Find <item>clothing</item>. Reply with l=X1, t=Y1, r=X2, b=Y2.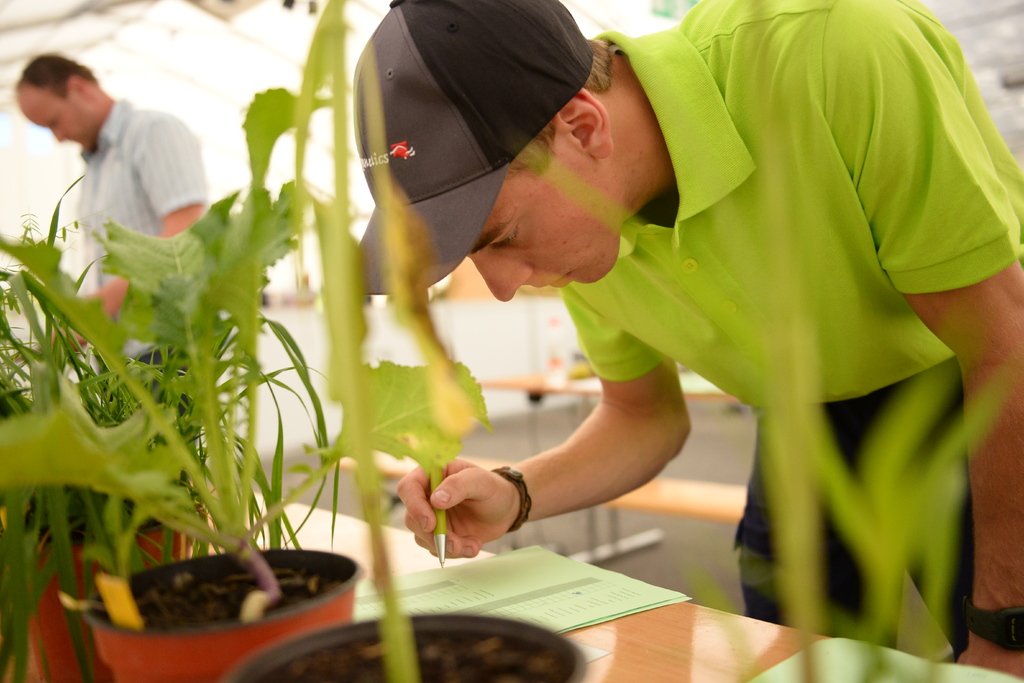
l=62, t=108, r=217, b=384.
